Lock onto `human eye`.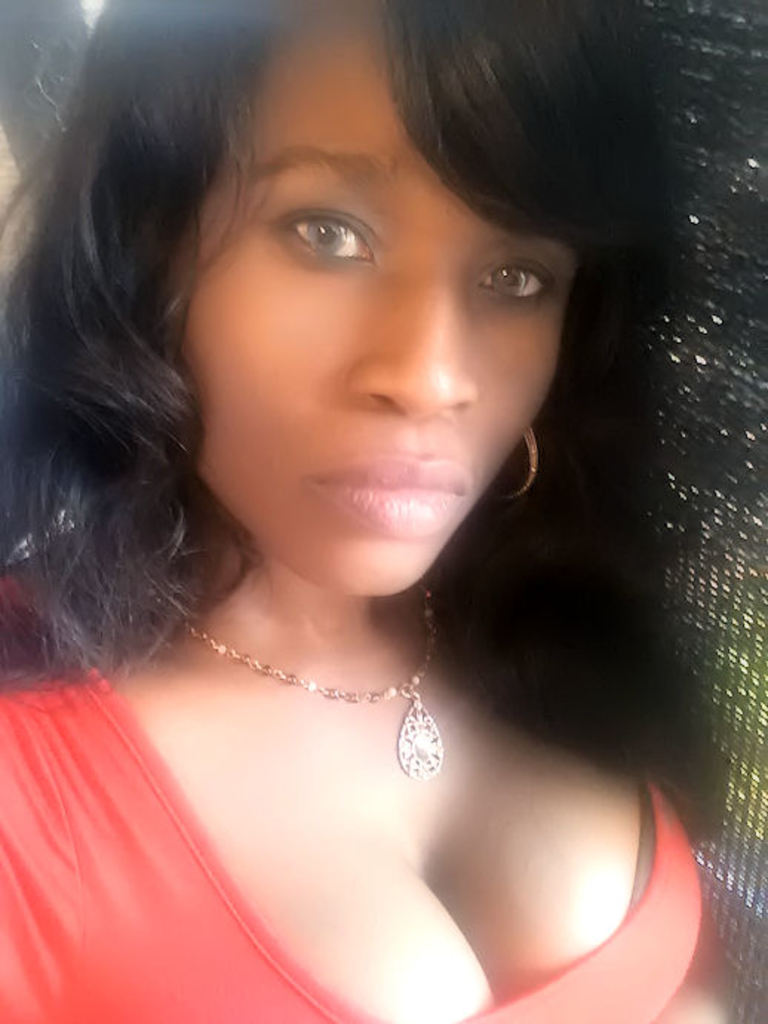
Locked: l=473, t=246, r=556, b=316.
